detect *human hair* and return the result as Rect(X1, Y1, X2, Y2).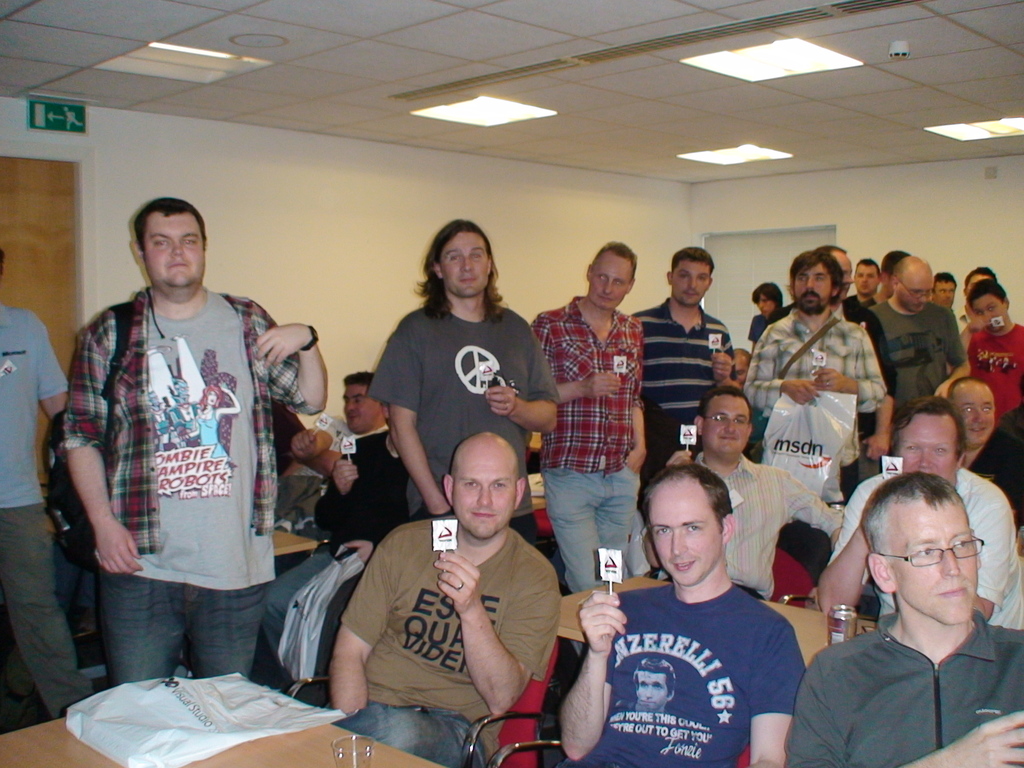
Rect(967, 268, 999, 287).
